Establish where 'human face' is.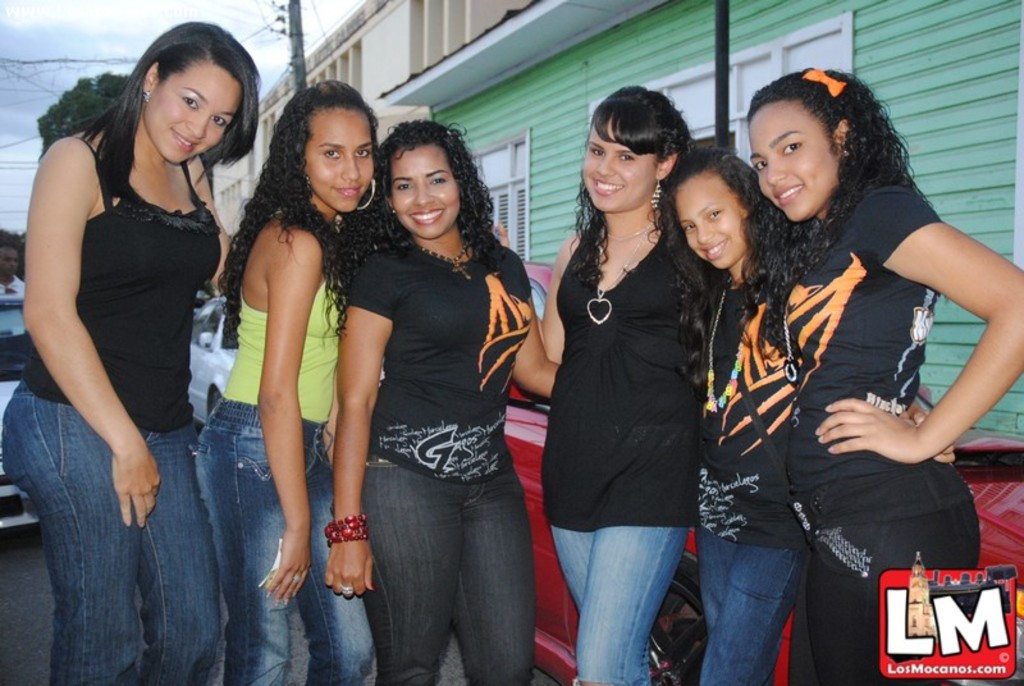
Established at [left=303, top=106, right=376, bottom=211].
